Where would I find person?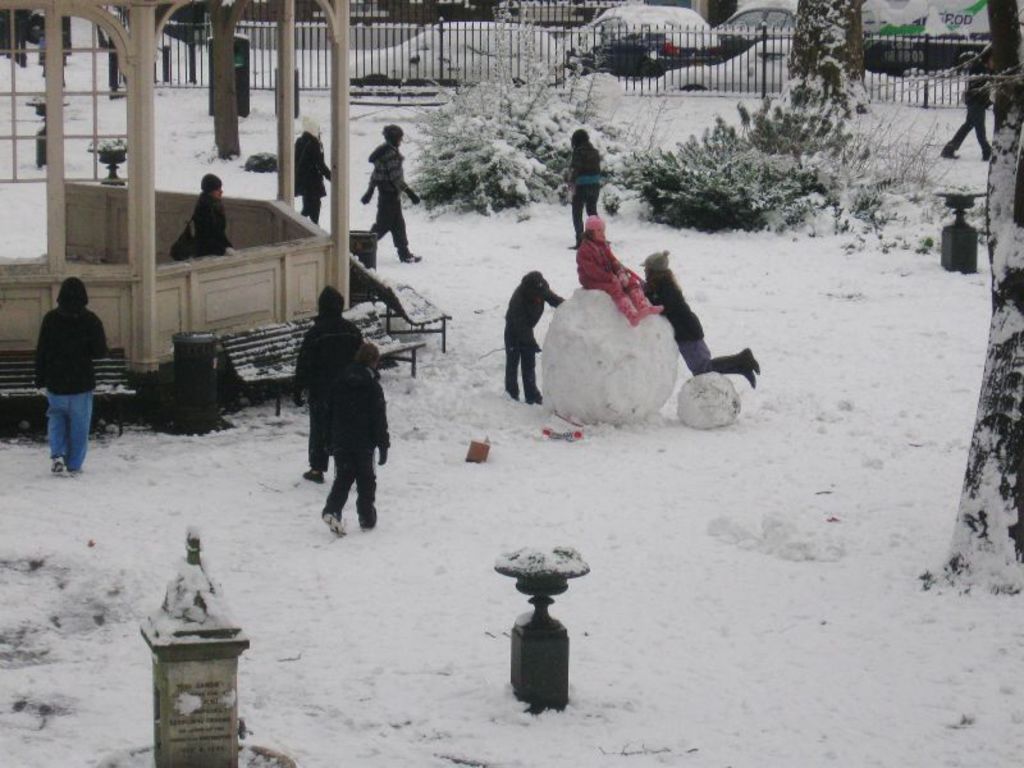
At 573 204 664 323.
